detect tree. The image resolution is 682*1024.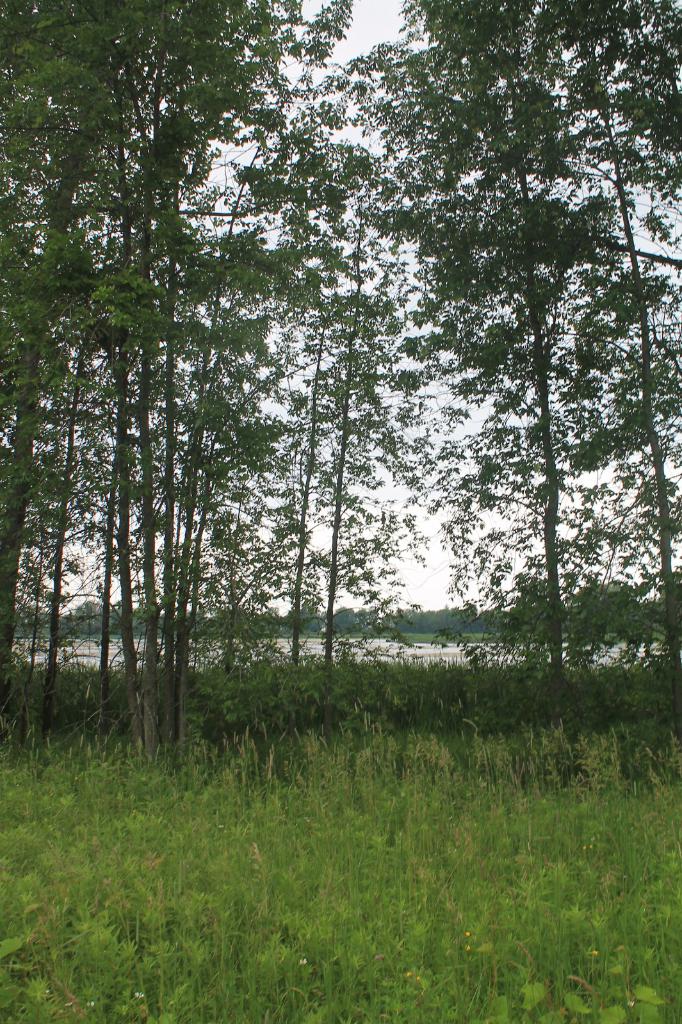
(0,1,263,704).
